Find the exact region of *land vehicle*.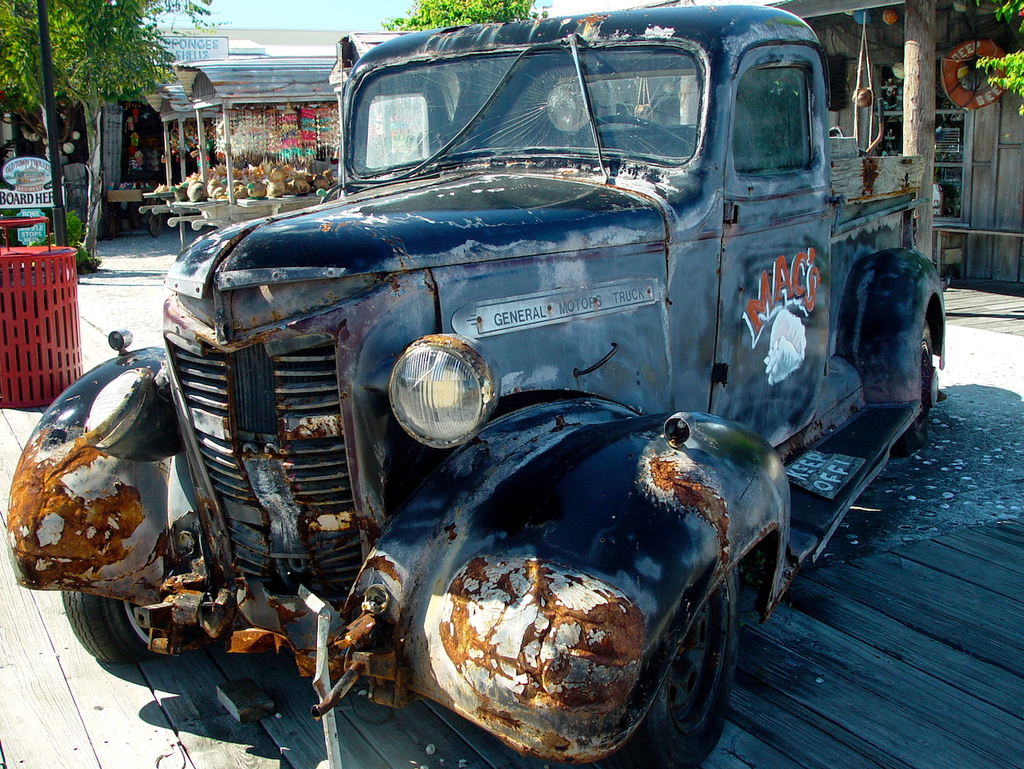
Exact region: rect(43, 22, 920, 725).
